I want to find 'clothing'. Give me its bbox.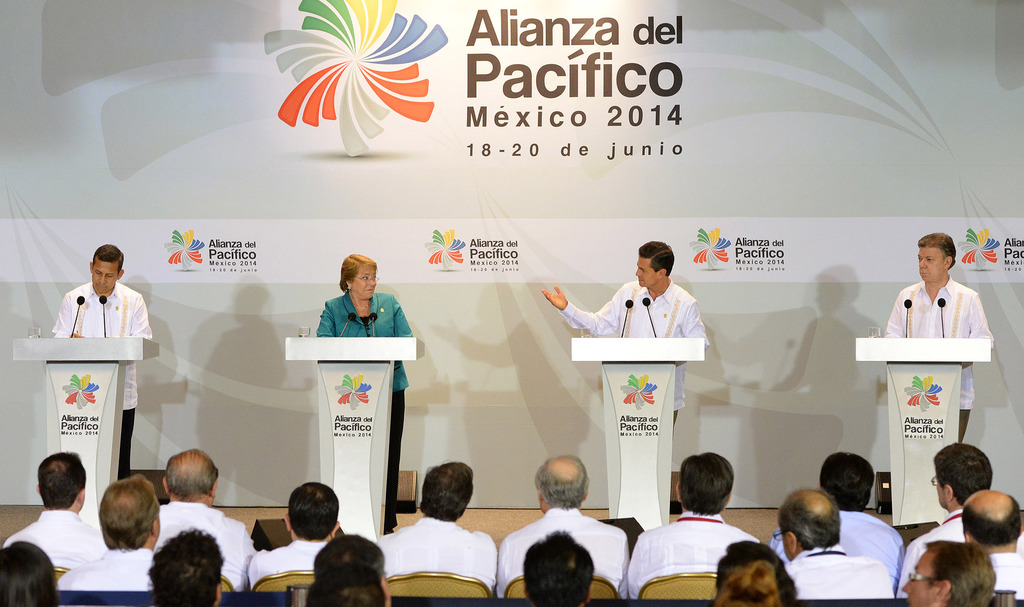
pyautogui.locateOnScreen(630, 505, 766, 599).
